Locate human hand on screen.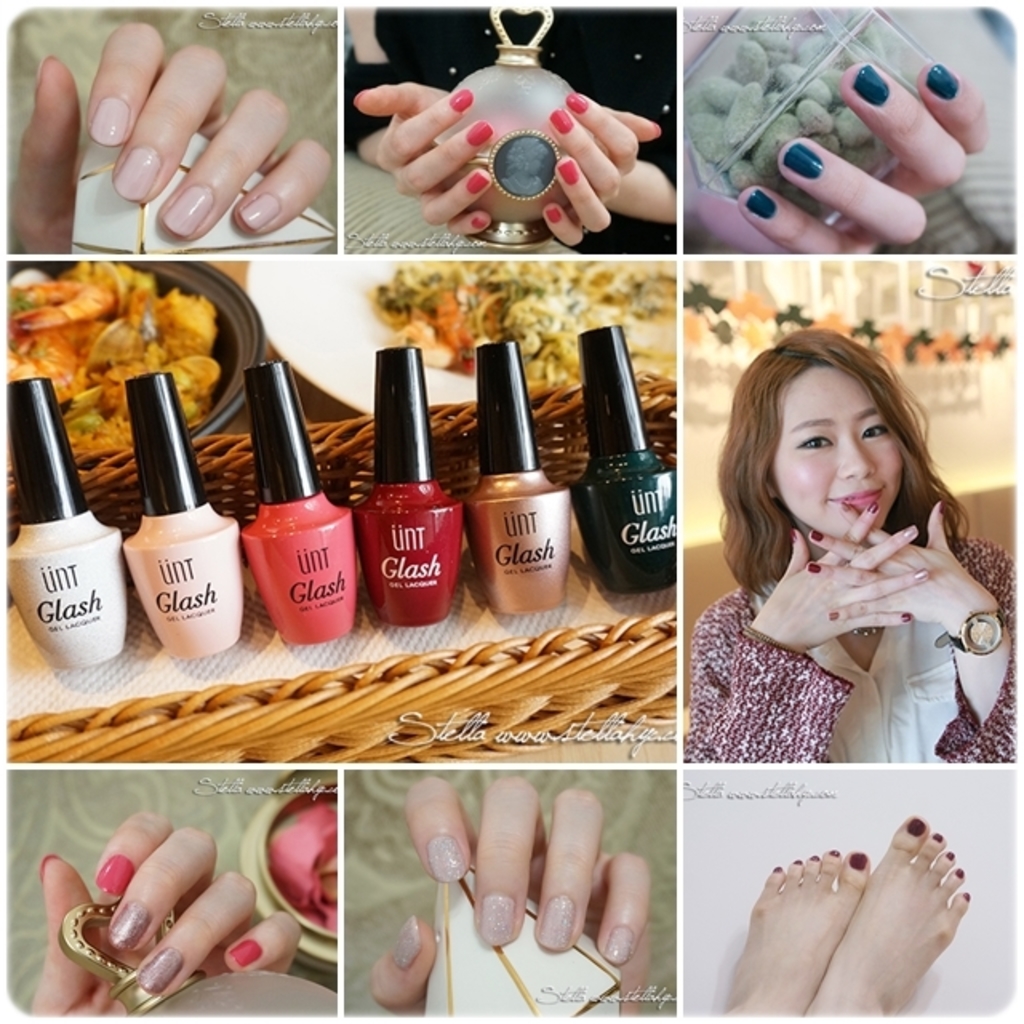
On screen at [left=806, top=498, right=997, bottom=622].
